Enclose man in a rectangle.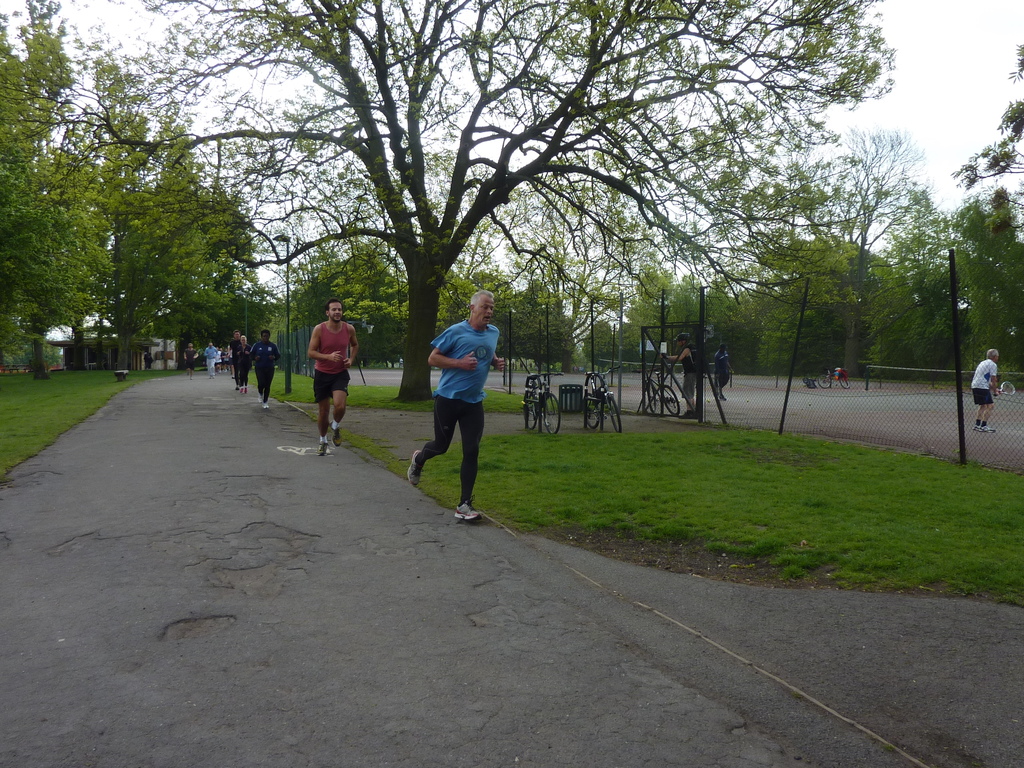
[305,297,357,457].
